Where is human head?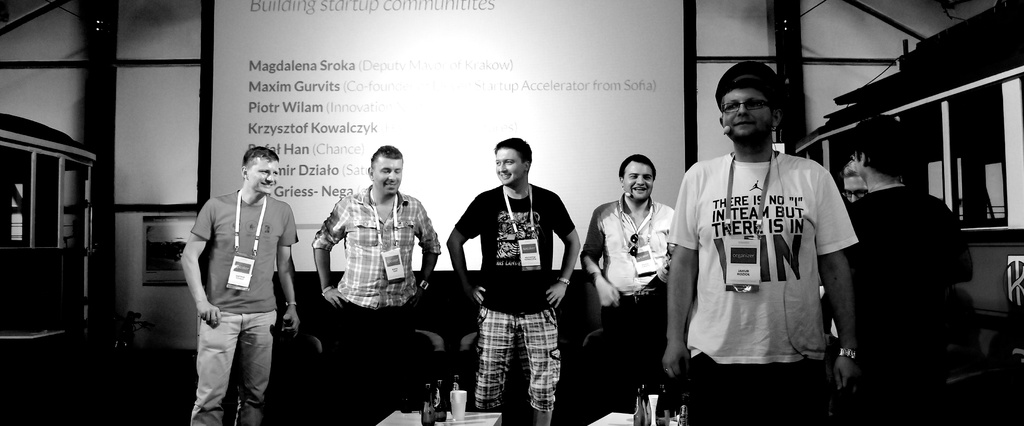
[494,137,531,187].
